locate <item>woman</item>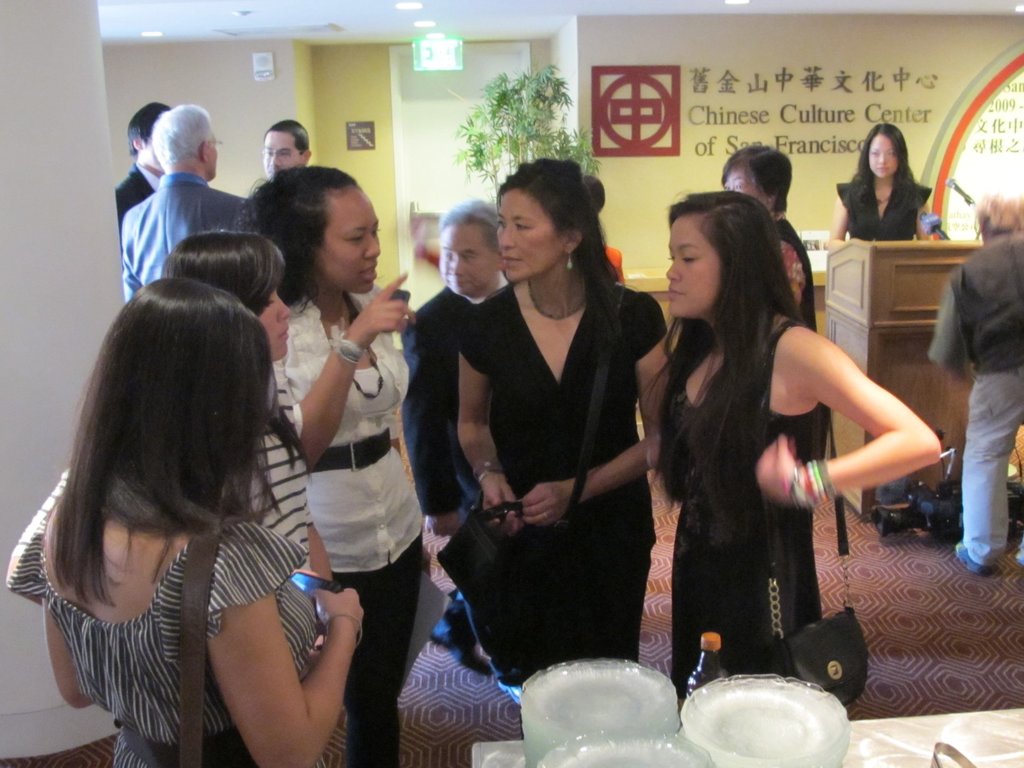
(249,163,446,767)
